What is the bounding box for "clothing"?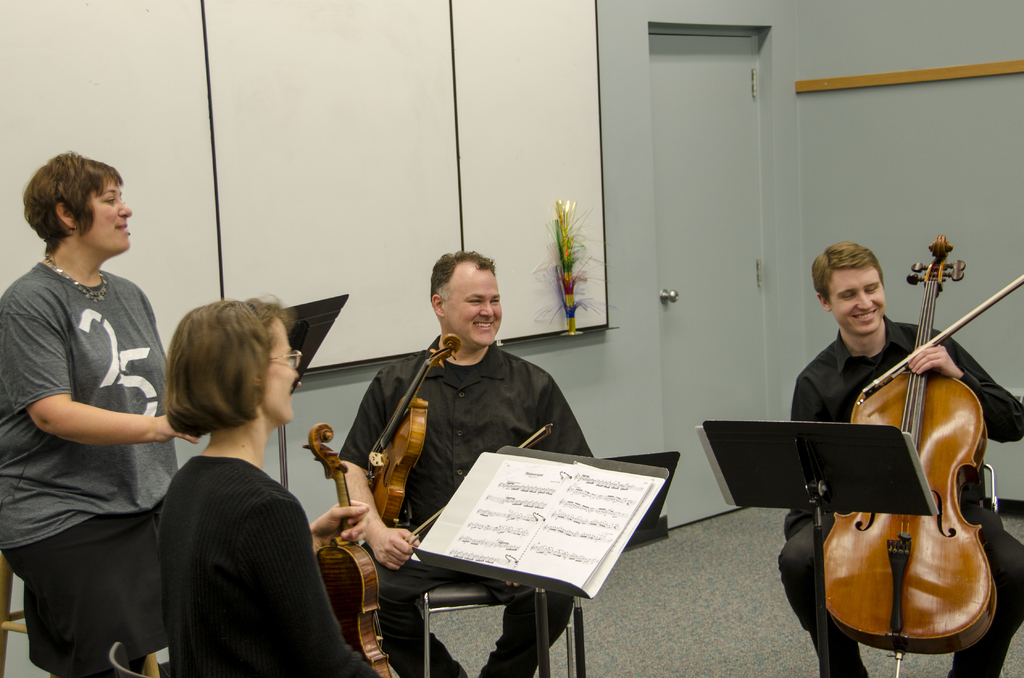
[335,333,593,677].
